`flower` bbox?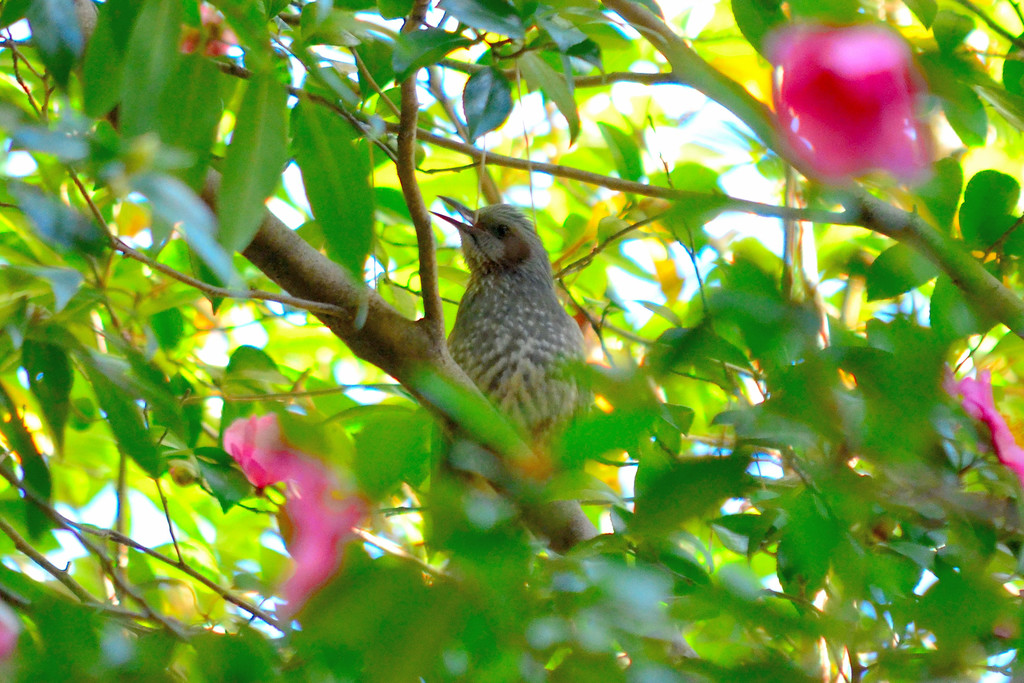
958/372/1023/477
